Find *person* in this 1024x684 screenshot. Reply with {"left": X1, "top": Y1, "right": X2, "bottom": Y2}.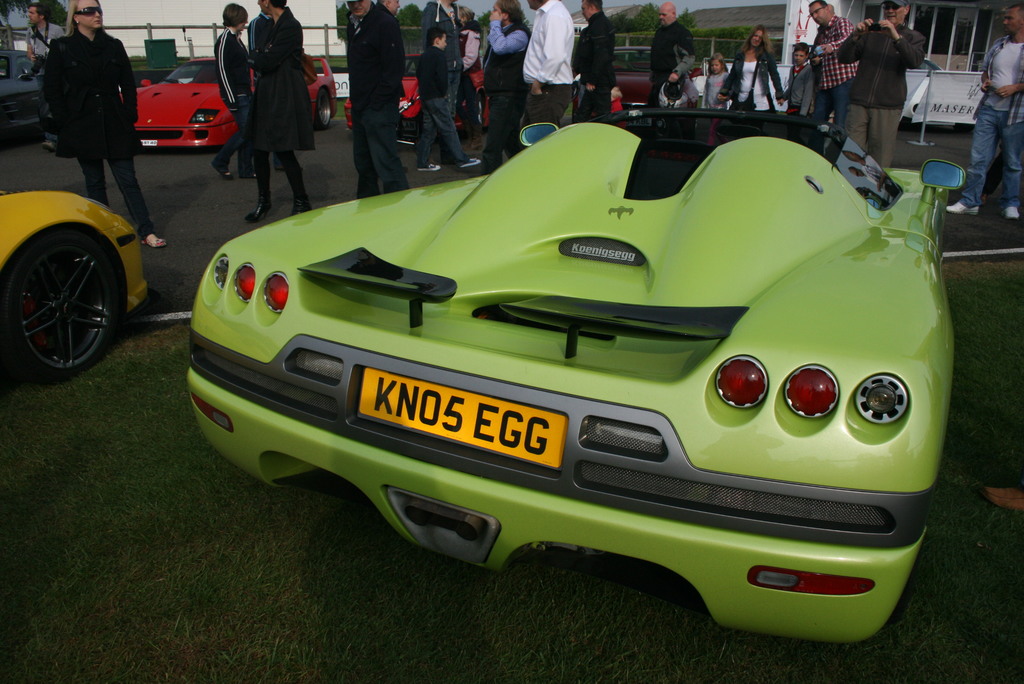
{"left": 247, "top": 0, "right": 311, "bottom": 216}.
